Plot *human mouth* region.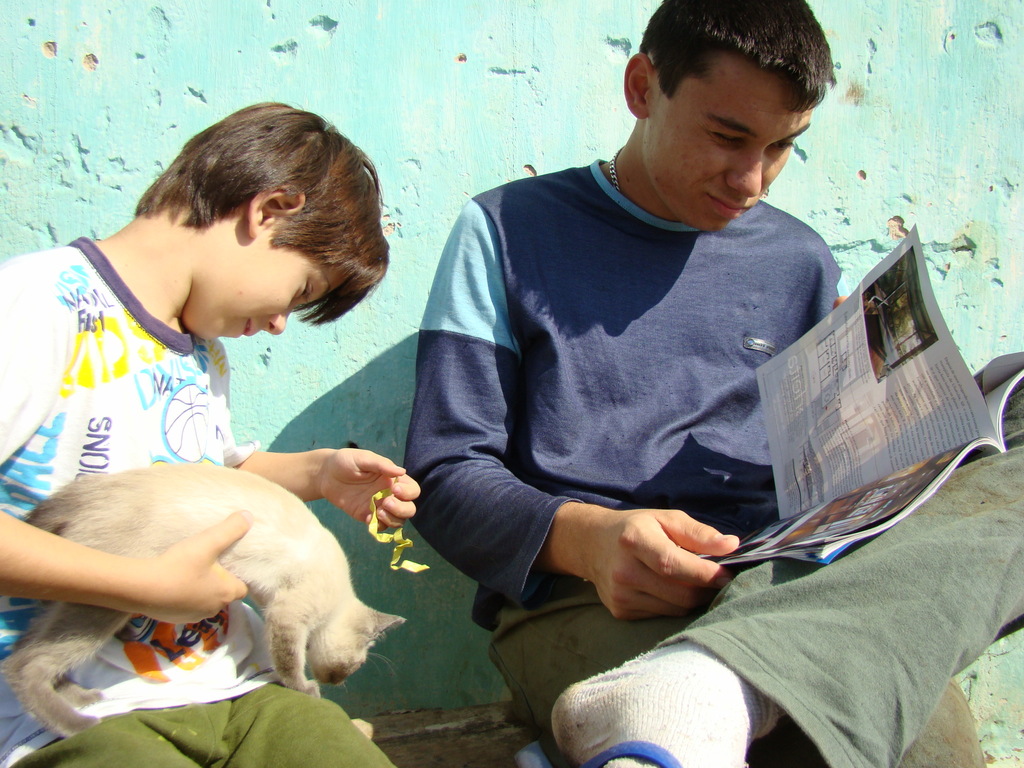
Plotted at left=234, top=316, right=253, bottom=341.
